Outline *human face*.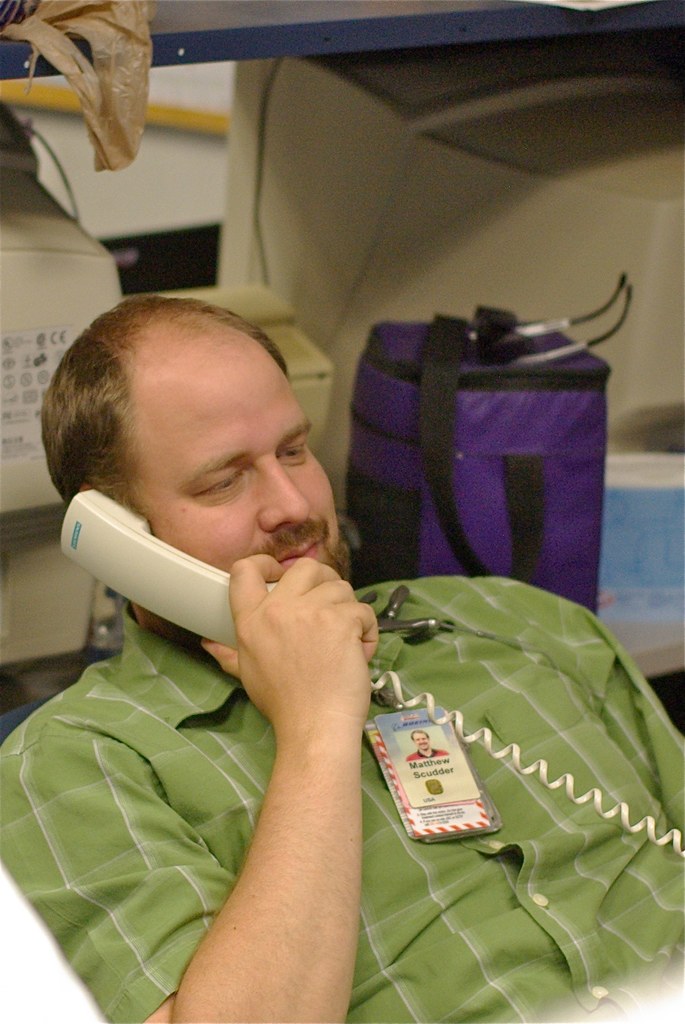
Outline: pyautogui.locateOnScreen(129, 339, 346, 577).
